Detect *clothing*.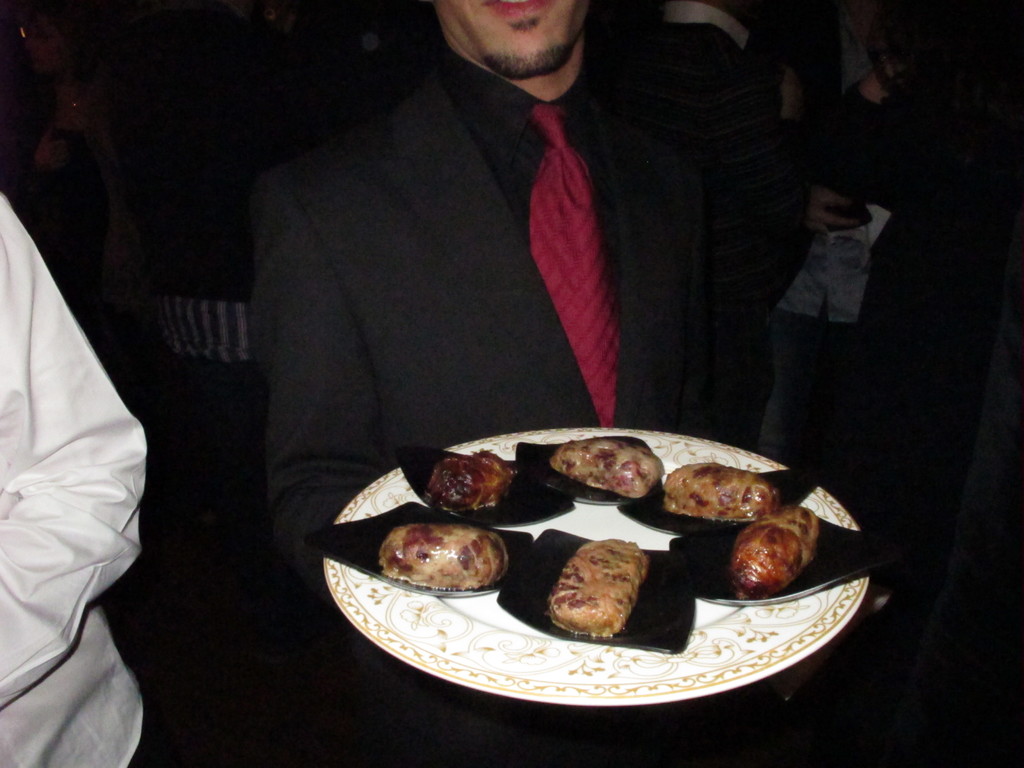
Detected at 0,185,152,765.
